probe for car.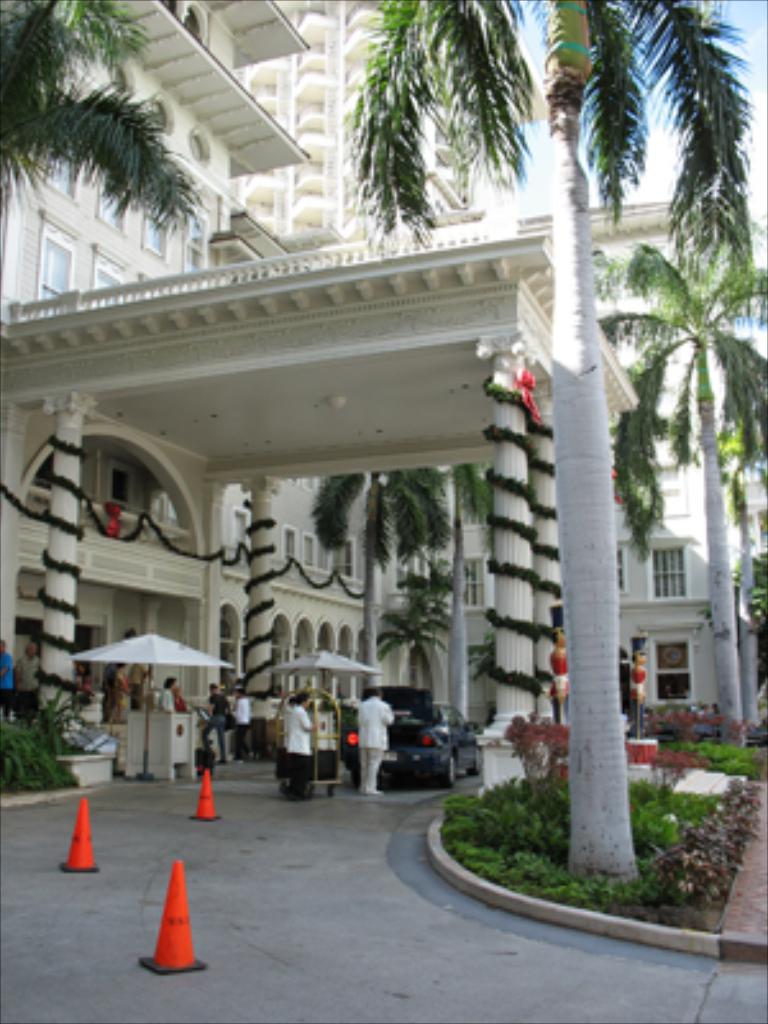
Probe result: x1=338 y1=707 x2=484 y2=794.
